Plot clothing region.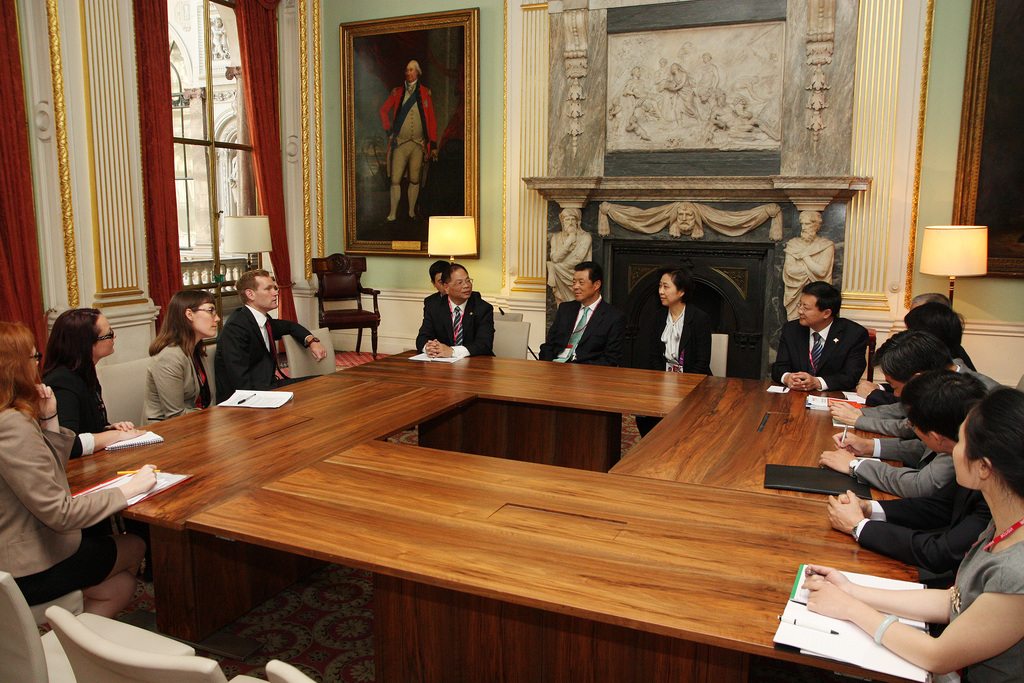
Plotted at [216, 307, 307, 399].
